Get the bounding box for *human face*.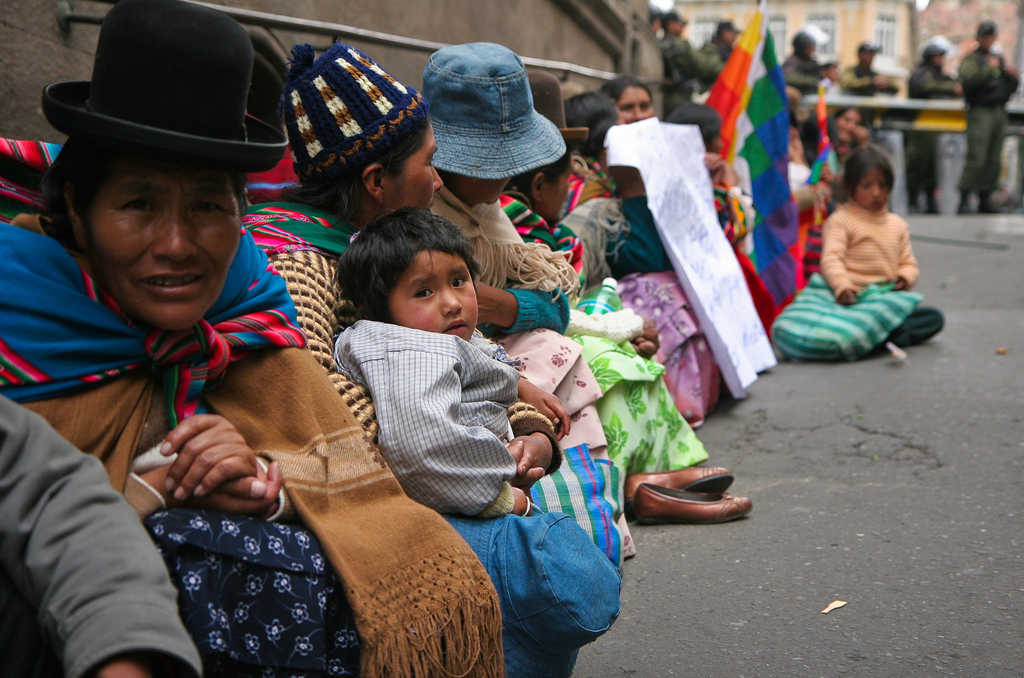
bbox(84, 151, 241, 330).
